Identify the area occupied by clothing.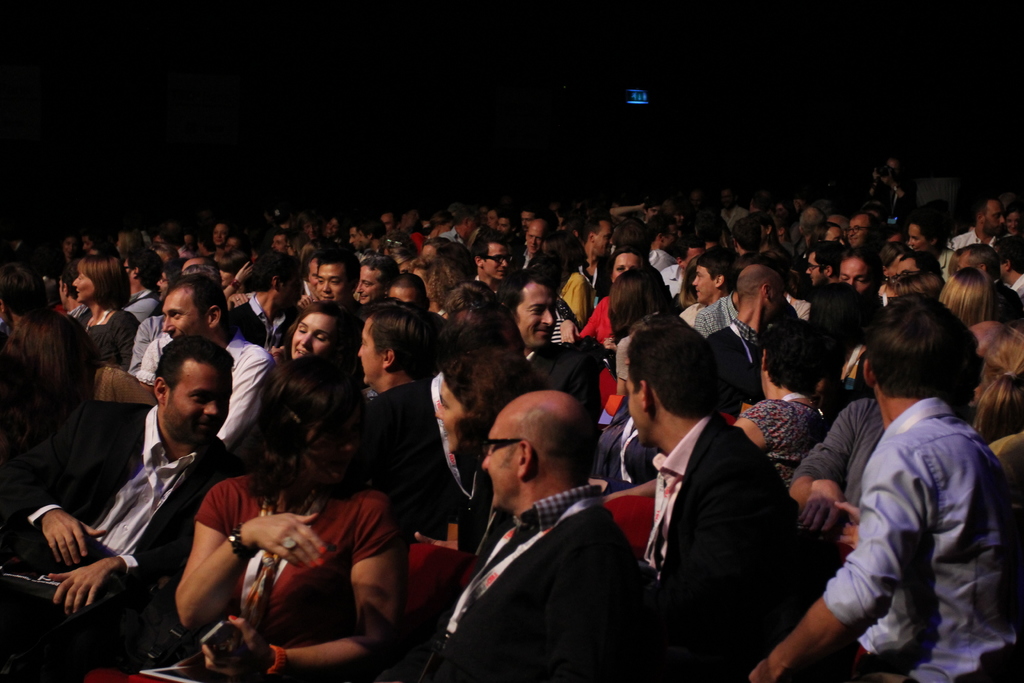
Area: x1=224, y1=334, x2=293, y2=453.
